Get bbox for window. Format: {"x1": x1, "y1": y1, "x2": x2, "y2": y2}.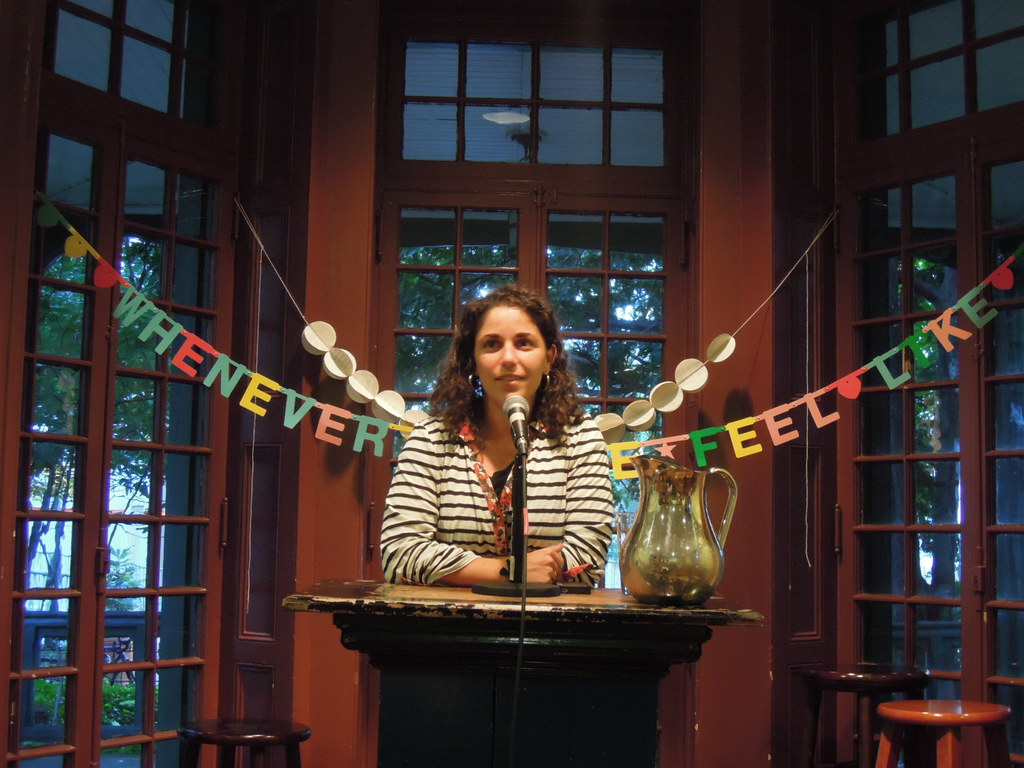
{"x1": 37, "y1": 0, "x2": 202, "y2": 122}.
